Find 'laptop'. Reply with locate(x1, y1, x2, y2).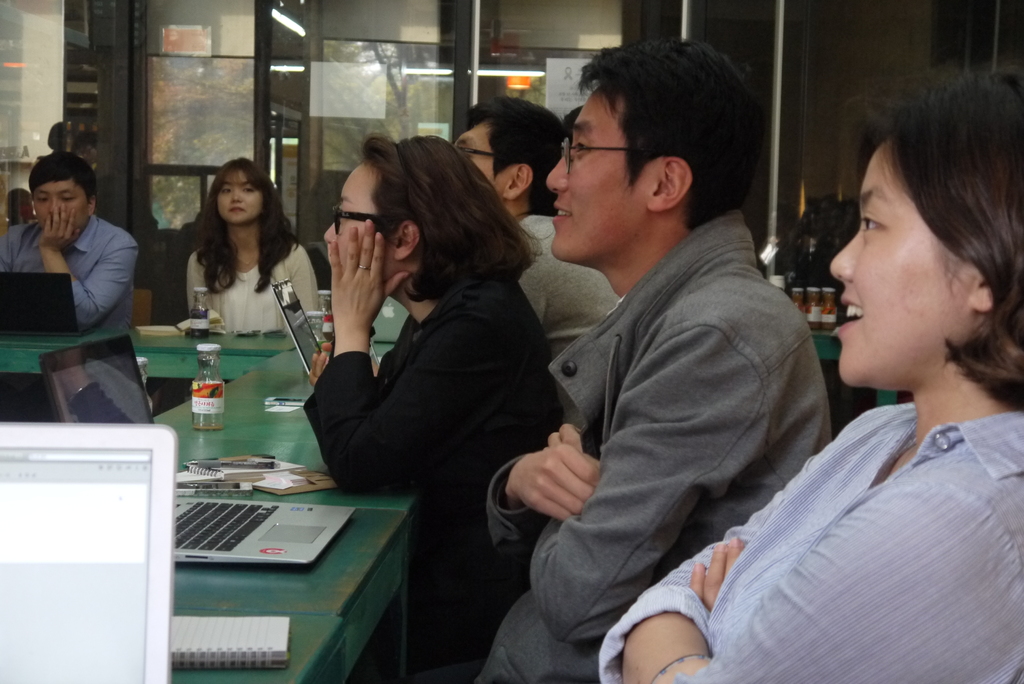
locate(0, 268, 90, 336).
